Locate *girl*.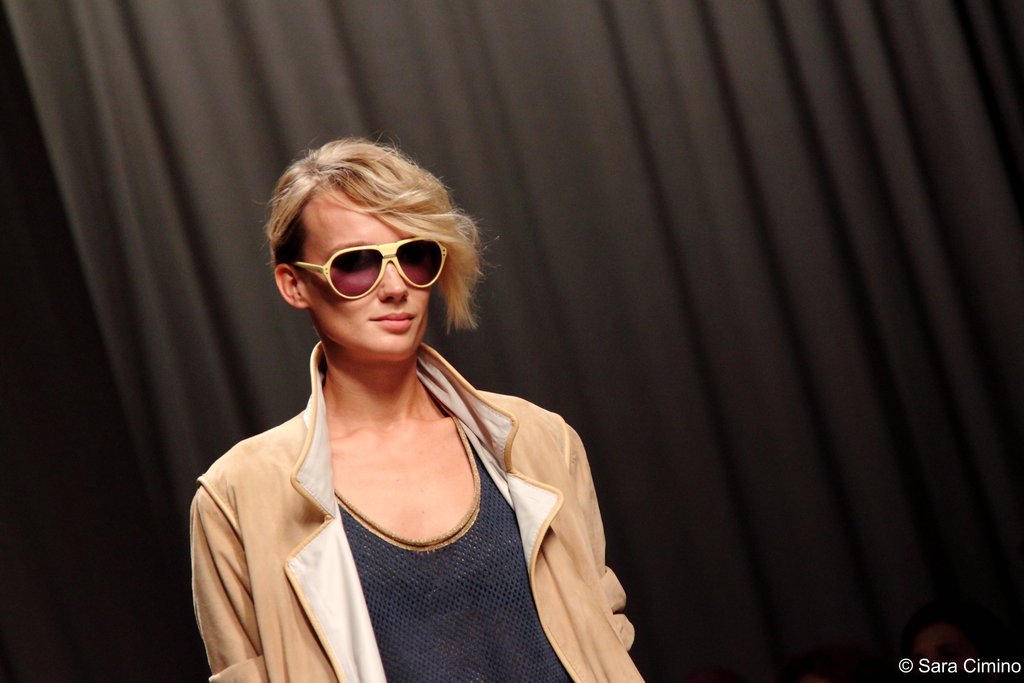
Bounding box: (x1=189, y1=130, x2=647, y2=682).
